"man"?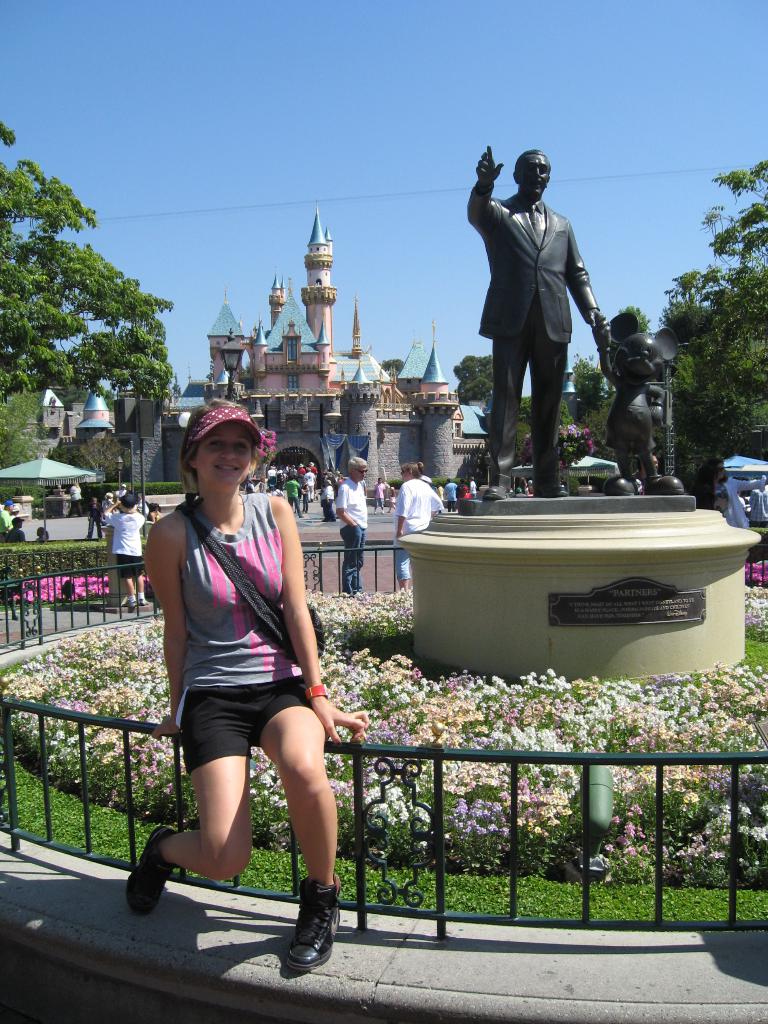
[x1=475, y1=149, x2=620, y2=465]
